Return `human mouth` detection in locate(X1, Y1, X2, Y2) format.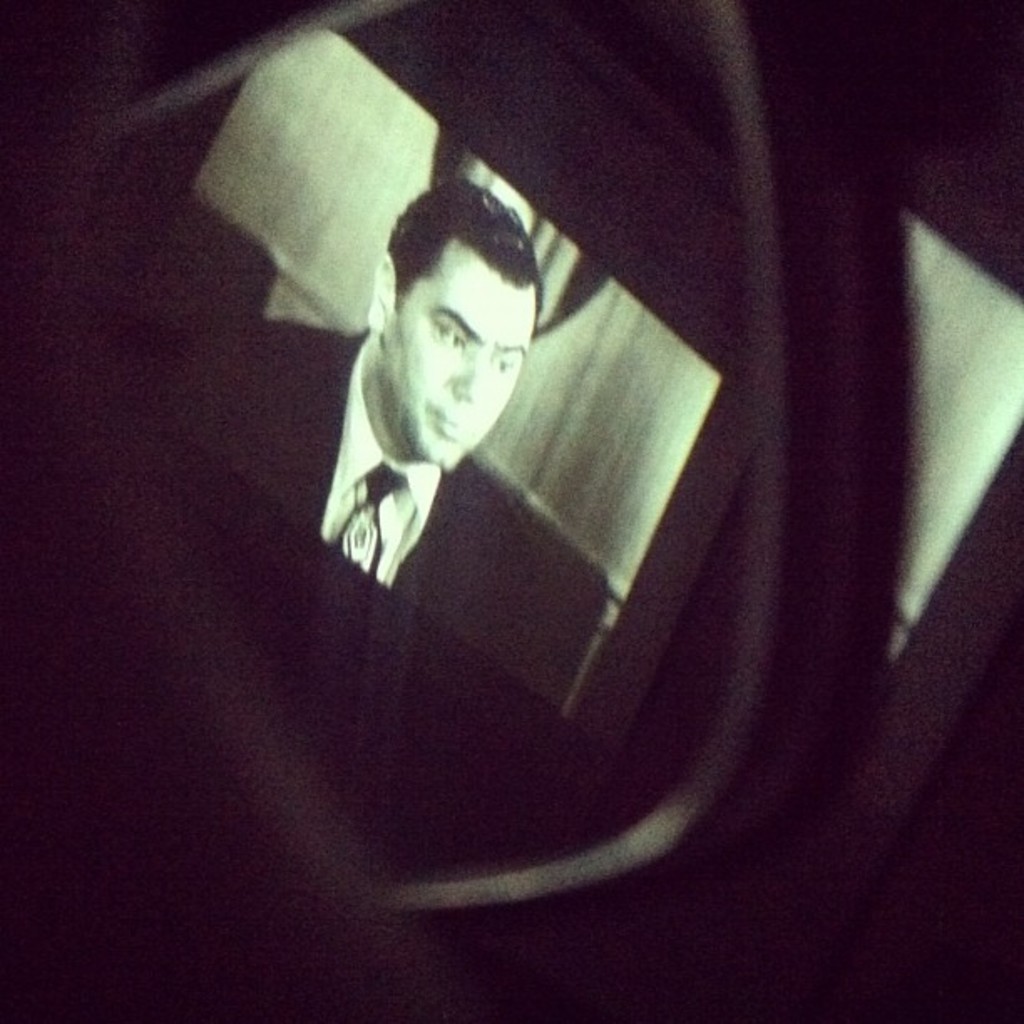
locate(430, 407, 465, 442).
